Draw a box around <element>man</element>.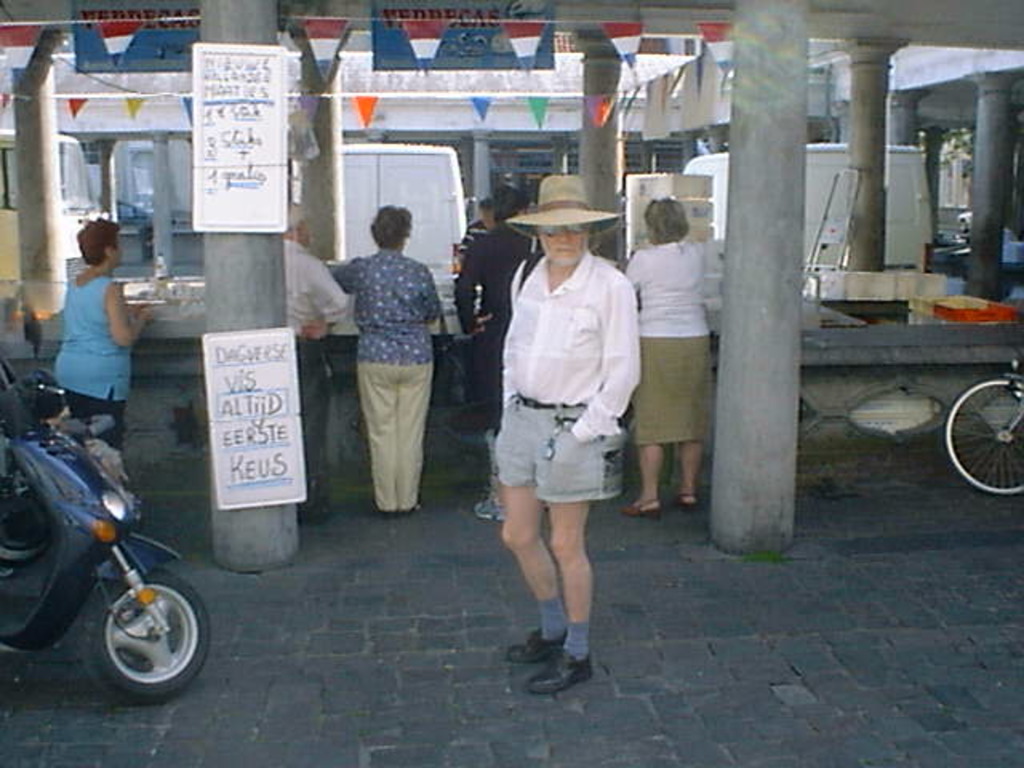
bbox=(451, 200, 496, 435).
